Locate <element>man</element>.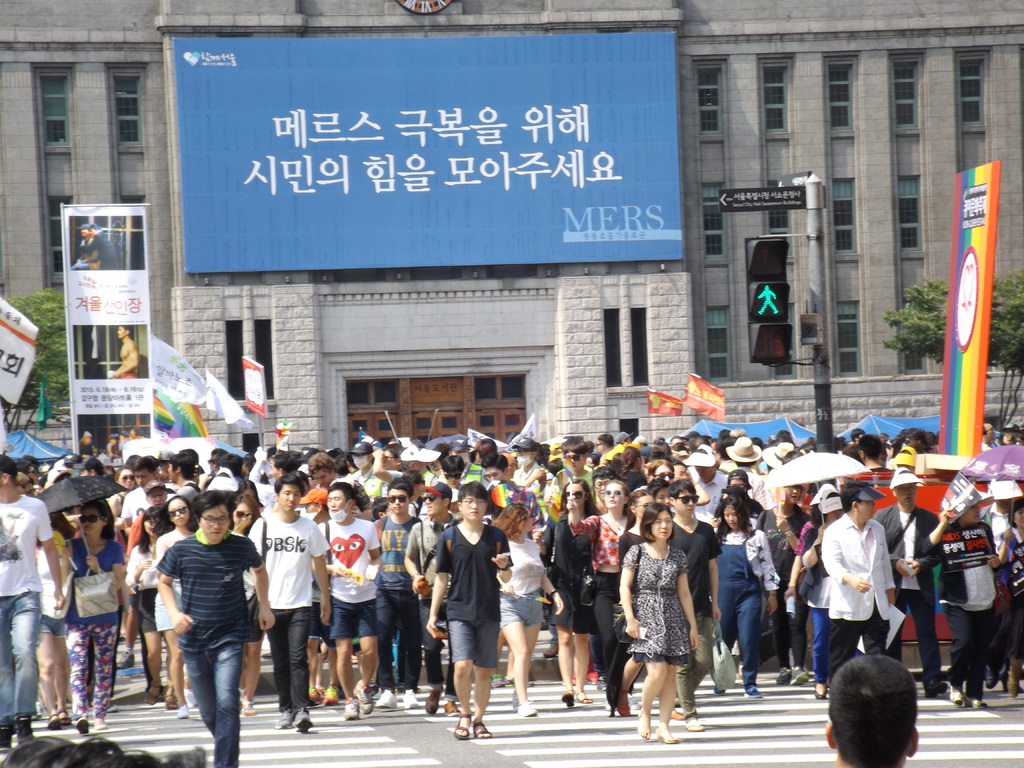
Bounding box: (x1=669, y1=478, x2=724, y2=736).
